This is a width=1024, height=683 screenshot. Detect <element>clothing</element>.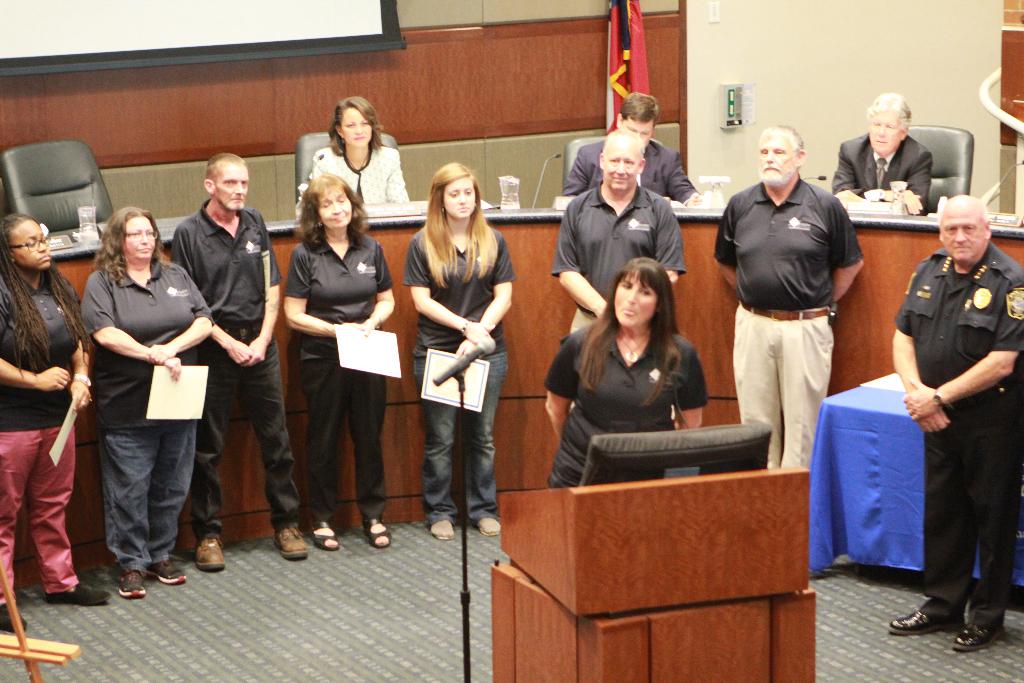
x1=100 y1=421 x2=199 y2=565.
